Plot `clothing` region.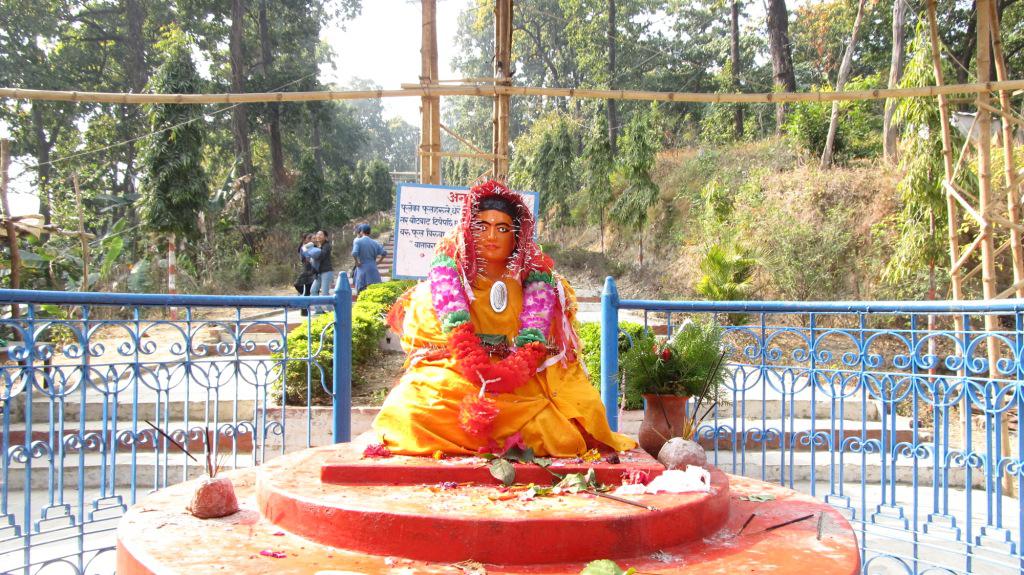
Plotted at 306/241/319/272.
